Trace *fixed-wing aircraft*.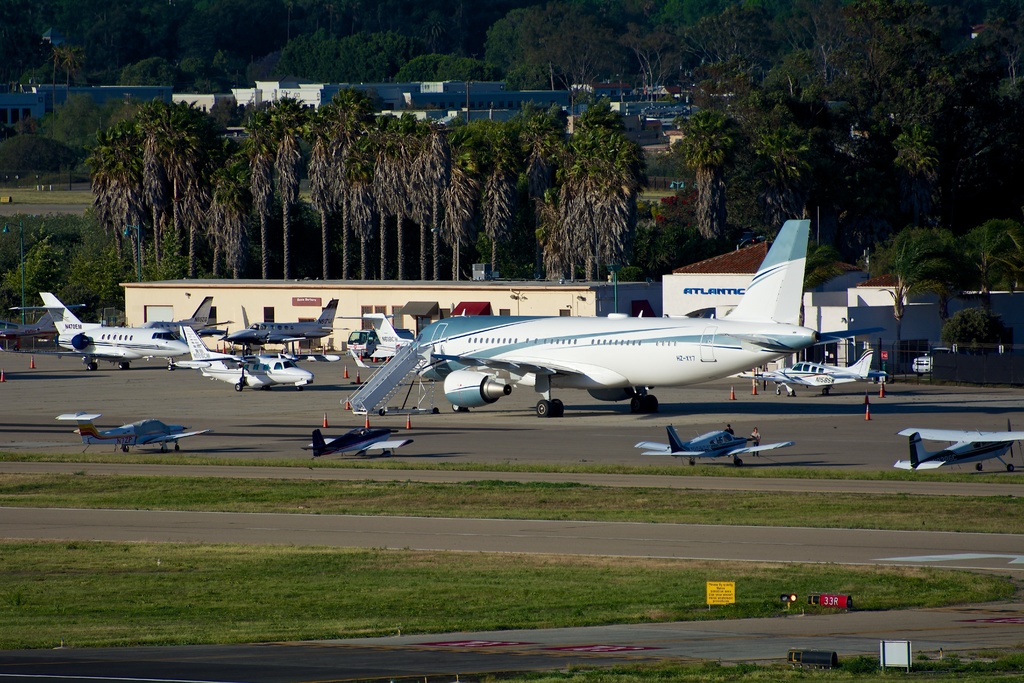
Traced to x1=890, y1=424, x2=1023, y2=475.
